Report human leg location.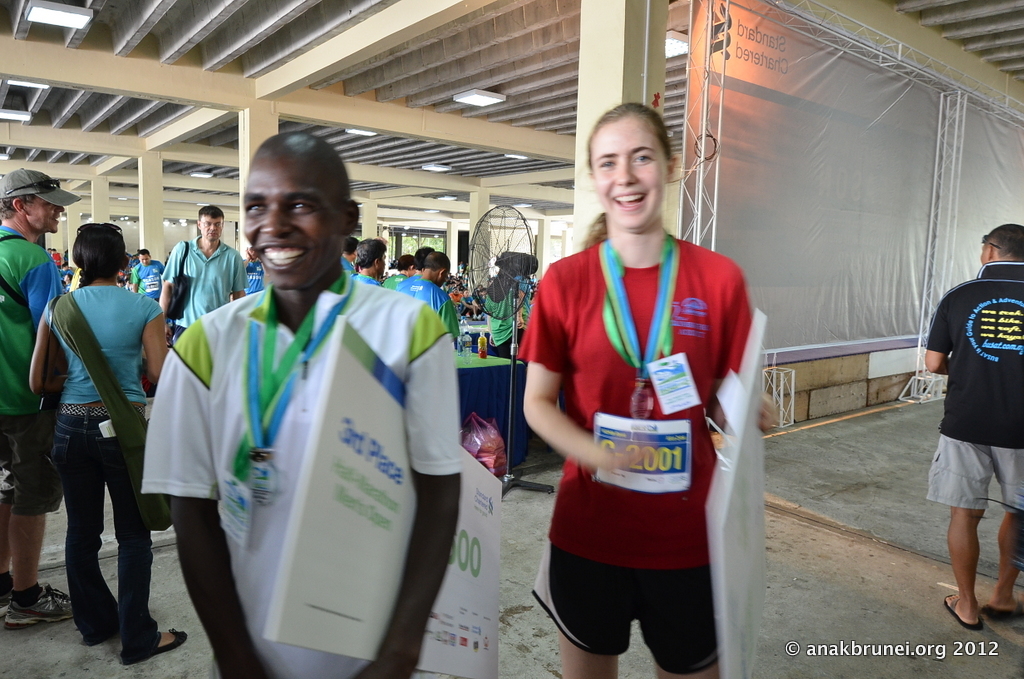
Report: Rect(55, 405, 120, 647).
